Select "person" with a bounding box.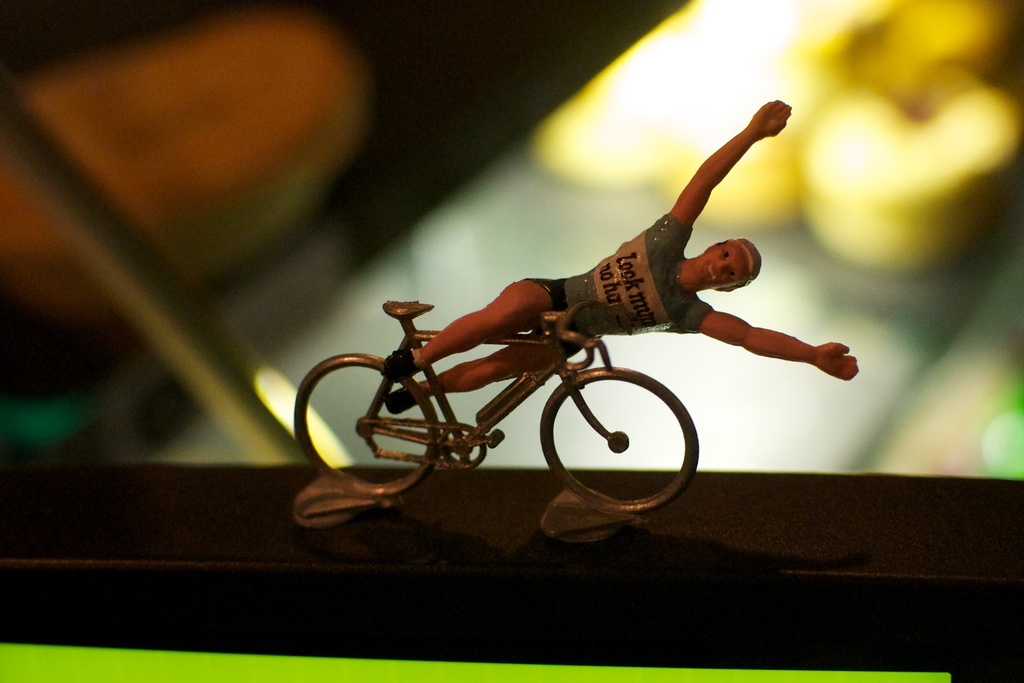
[left=340, top=116, right=799, bottom=543].
